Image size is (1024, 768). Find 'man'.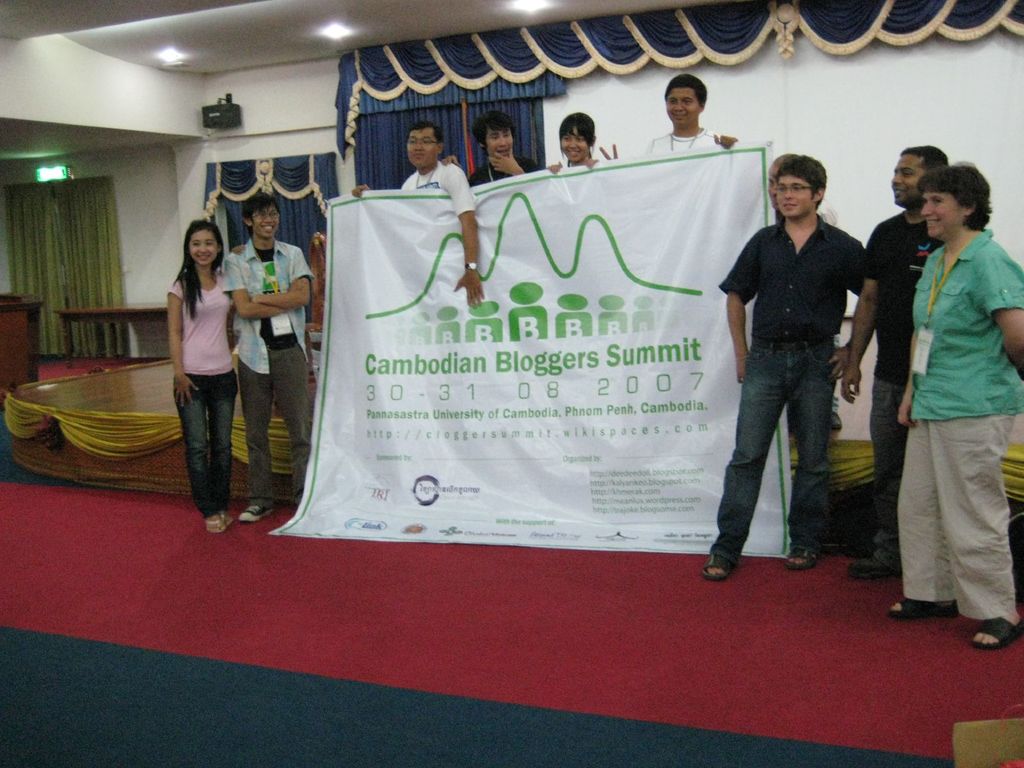
[x1=713, y1=149, x2=886, y2=582].
